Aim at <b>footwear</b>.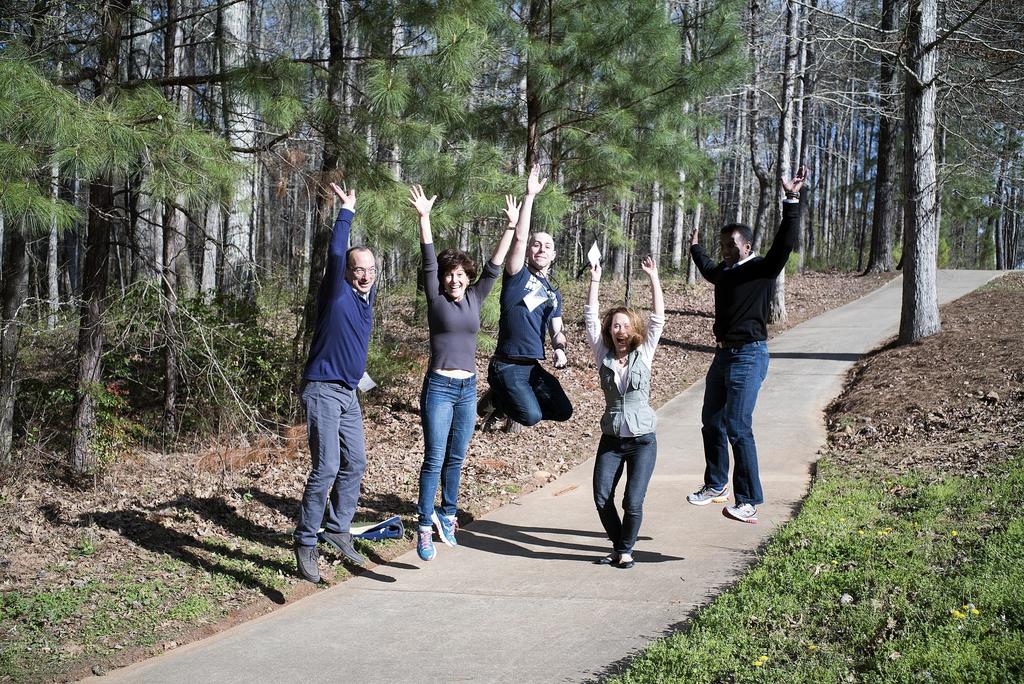
Aimed at BBox(287, 509, 364, 582).
